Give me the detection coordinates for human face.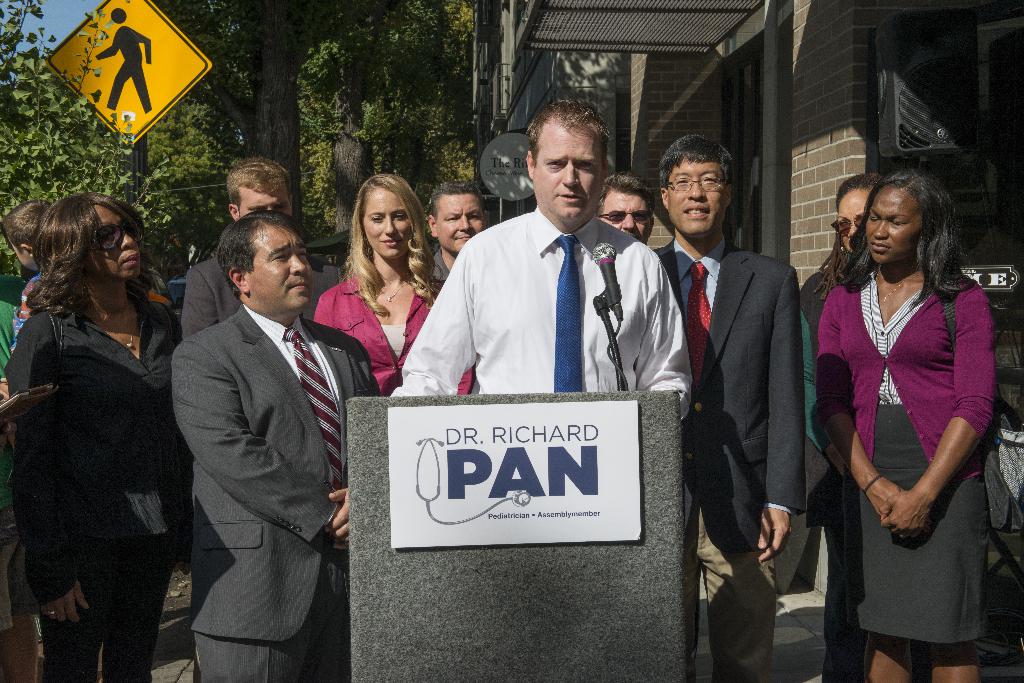
[365, 187, 412, 260].
